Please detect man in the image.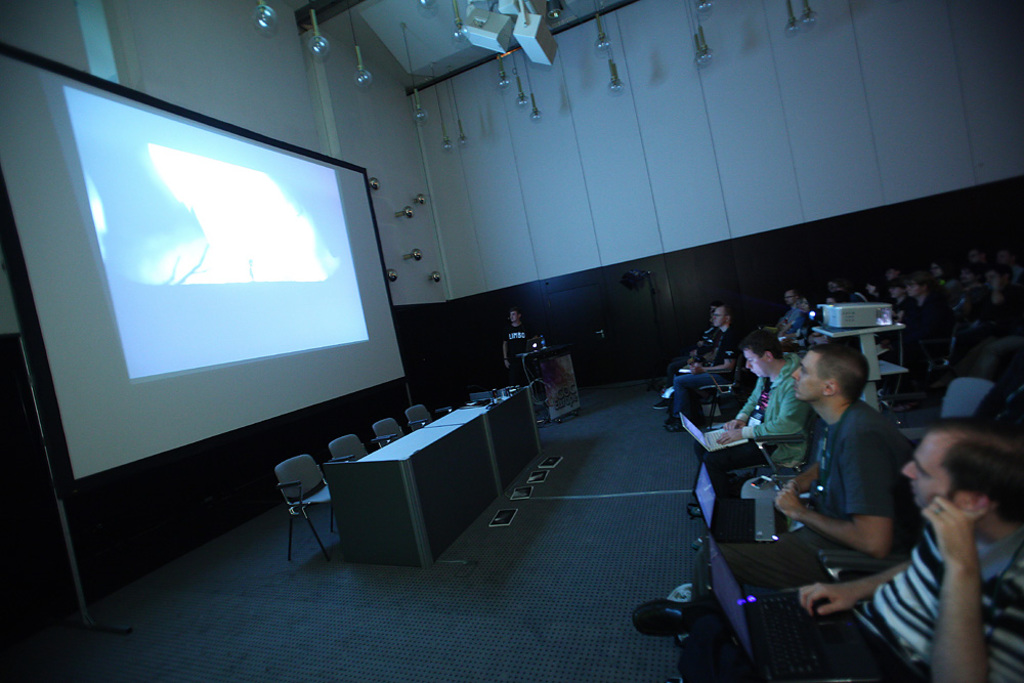
<region>778, 289, 805, 336</region>.
